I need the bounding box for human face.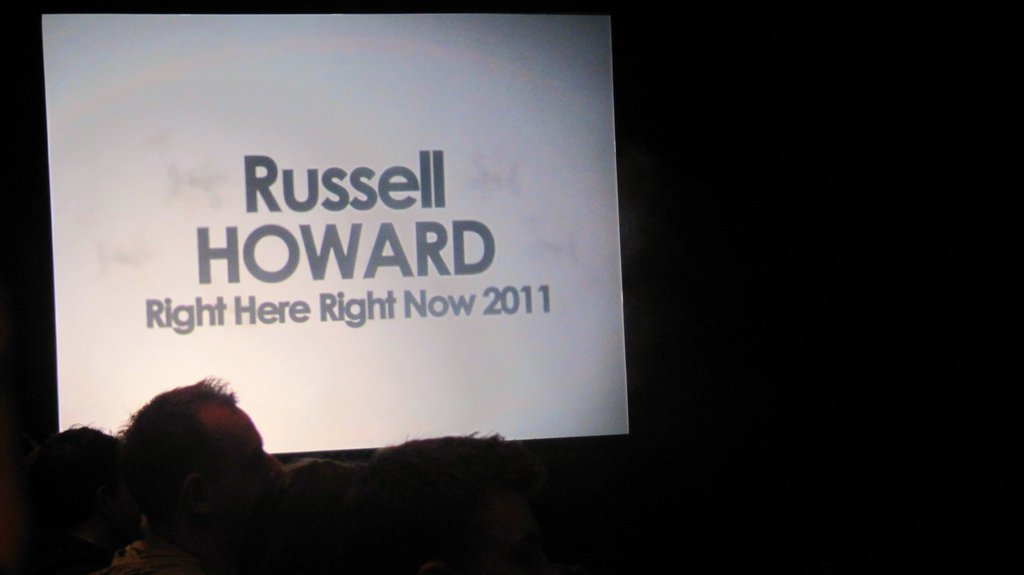
Here it is: <region>202, 398, 286, 519</region>.
